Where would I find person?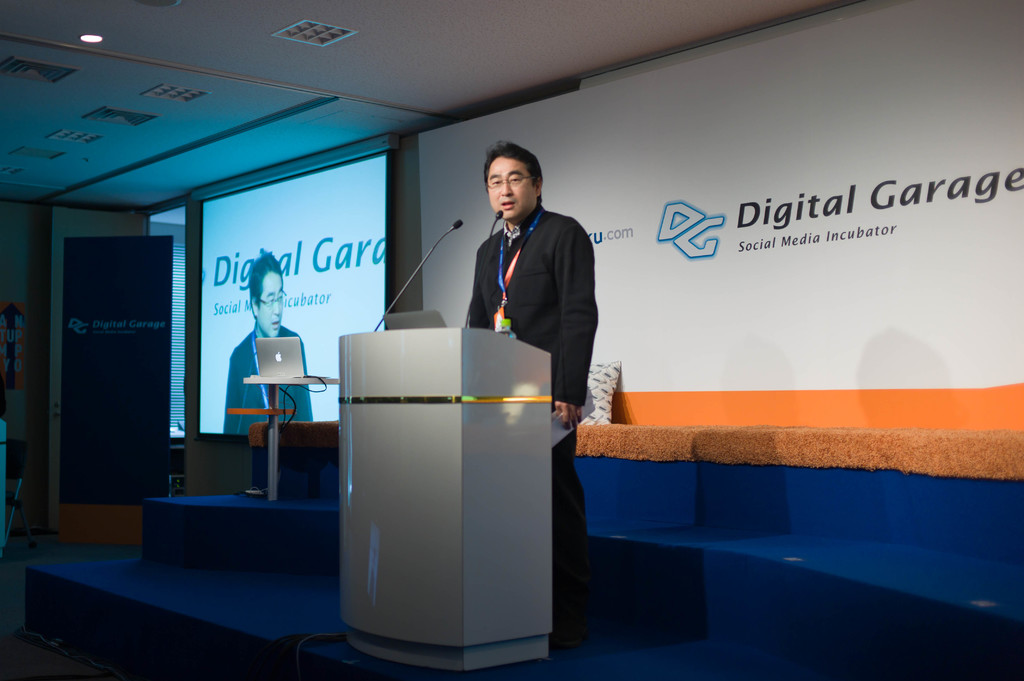
At {"x1": 406, "y1": 145, "x2": 579, "y2": 545}.
